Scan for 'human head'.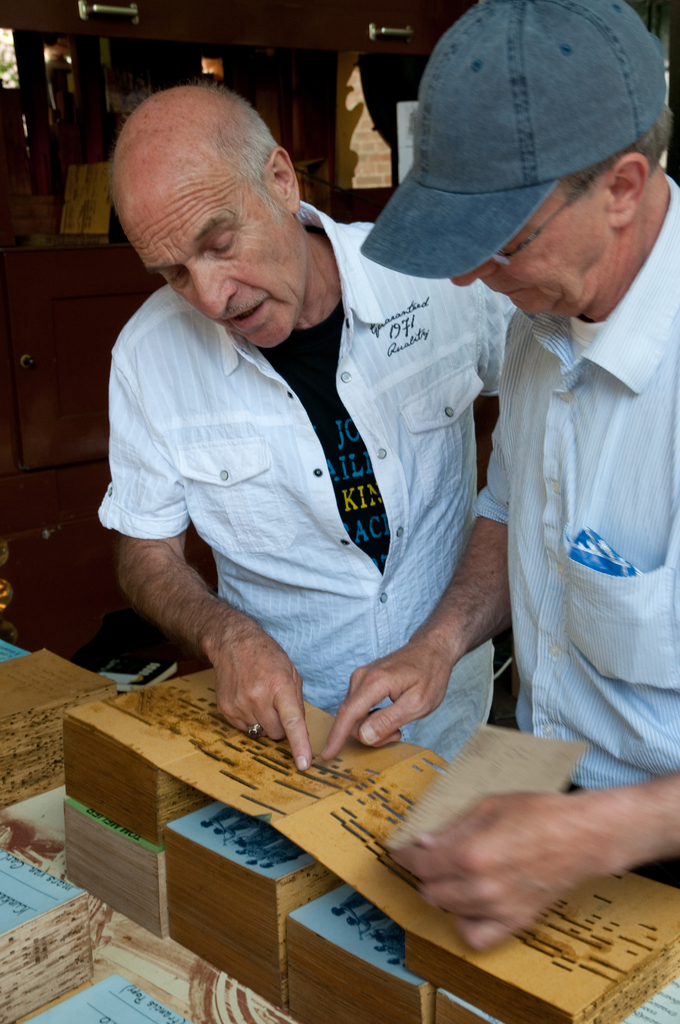
Scan result: 108:79:309:352.
